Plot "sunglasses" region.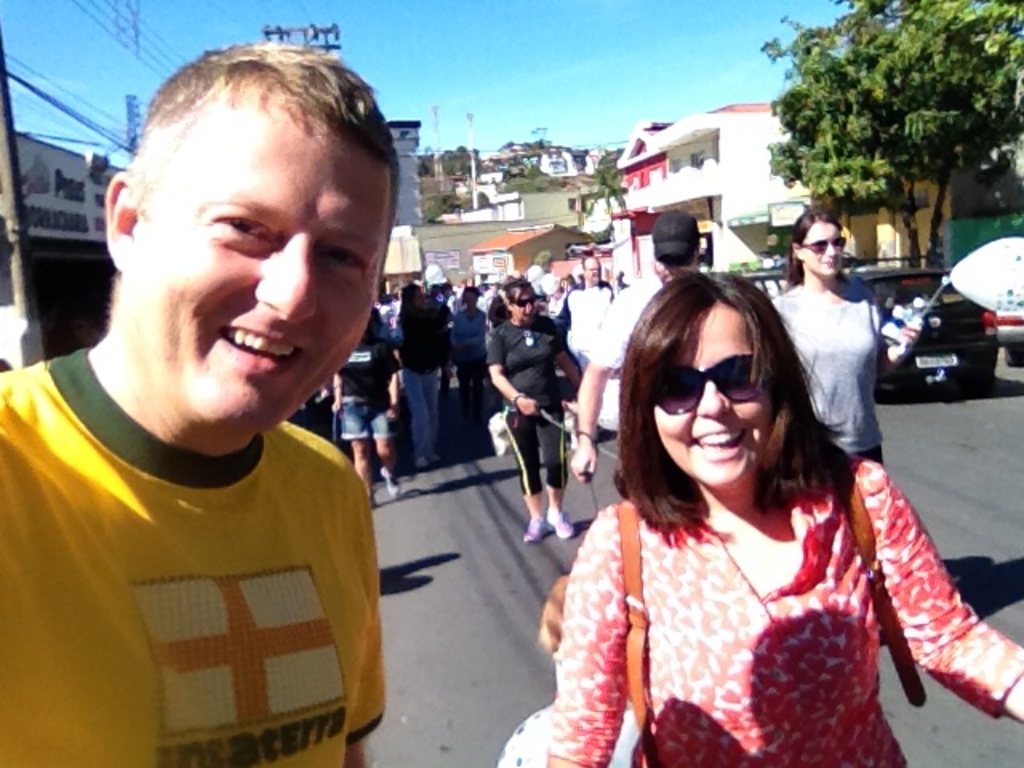
Plotted at [x1=518, y1=294, x2=539, y2=307].
